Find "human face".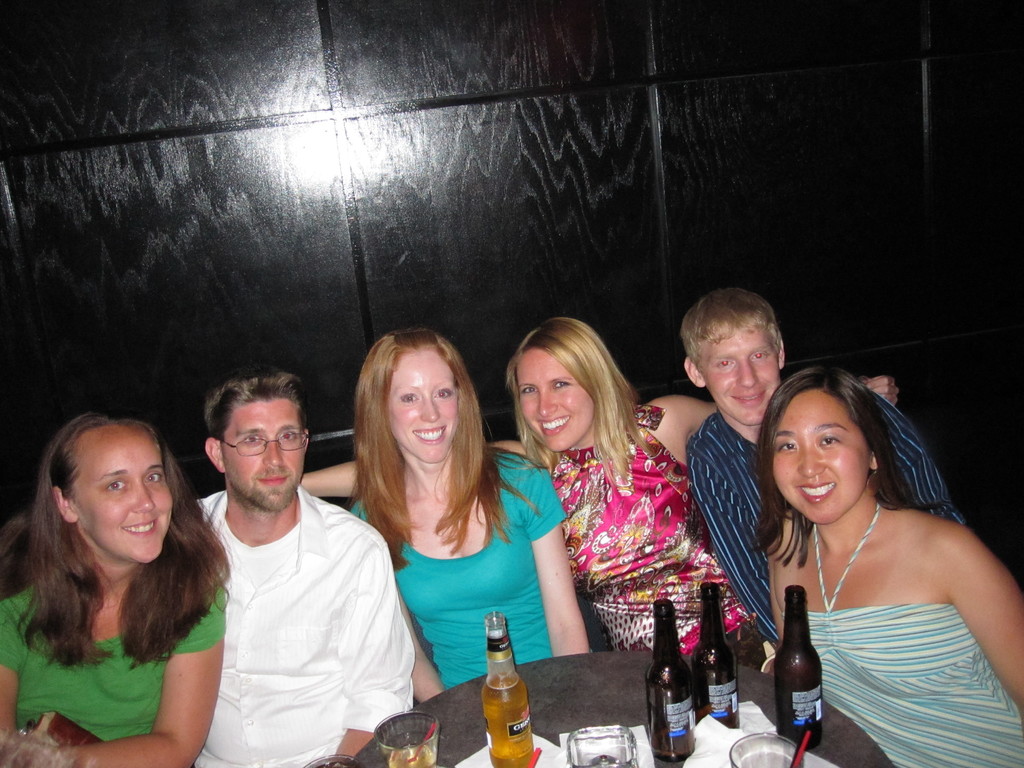
703/333/780/426.
